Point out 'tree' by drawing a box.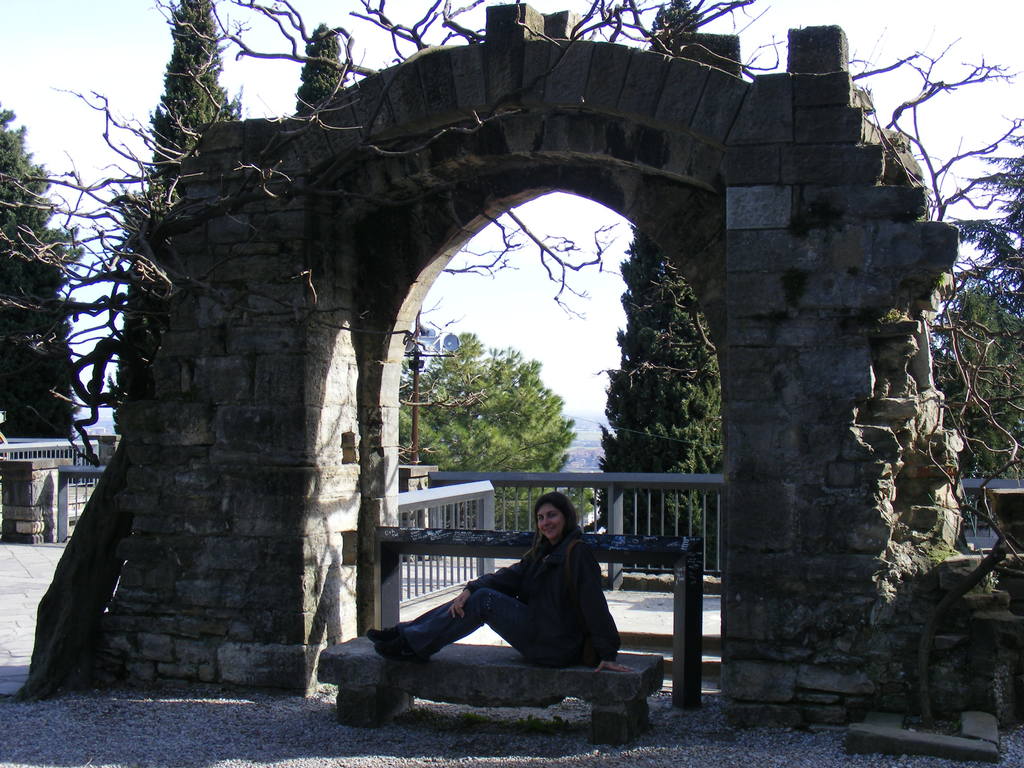
x1=592, y1=231, x2=727, y2=506.
